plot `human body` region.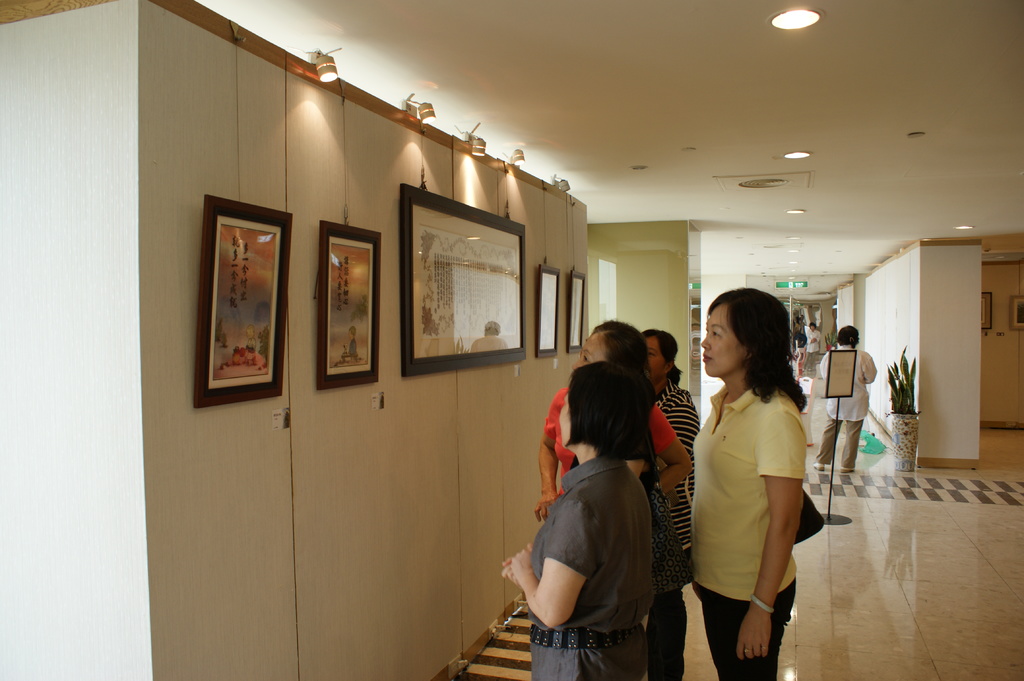
Plotted at x1=507 y1=452 x2=653 y2=680.
